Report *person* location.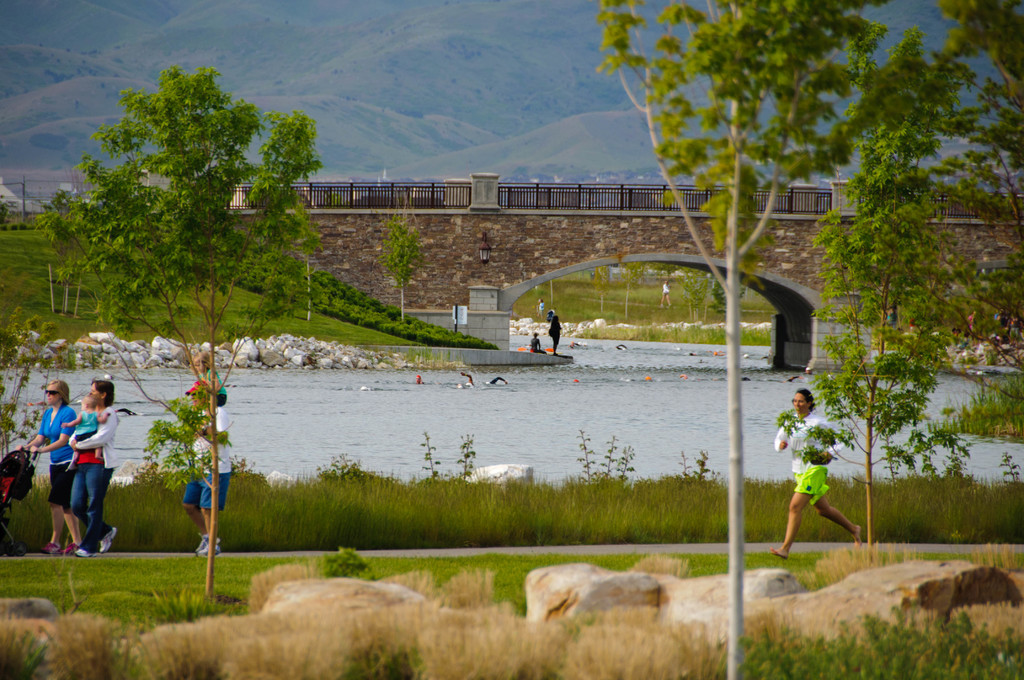
Report: <box>69,405,115,465</box>.
